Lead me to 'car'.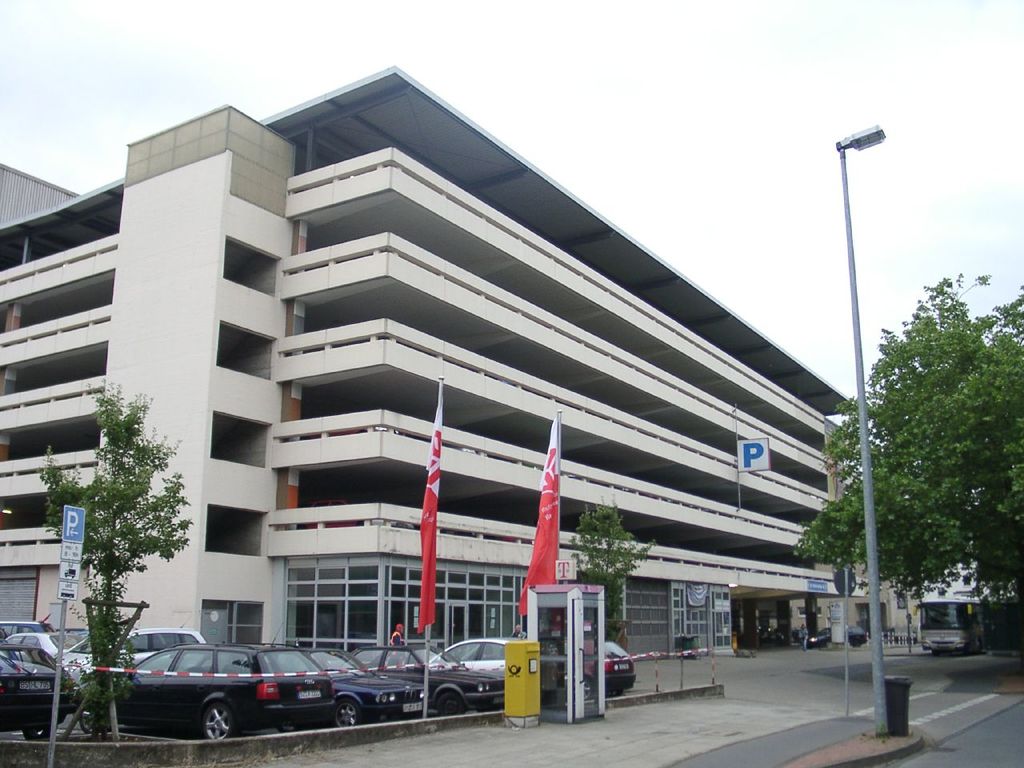
Lead to region(350, 630, 517, 714).
